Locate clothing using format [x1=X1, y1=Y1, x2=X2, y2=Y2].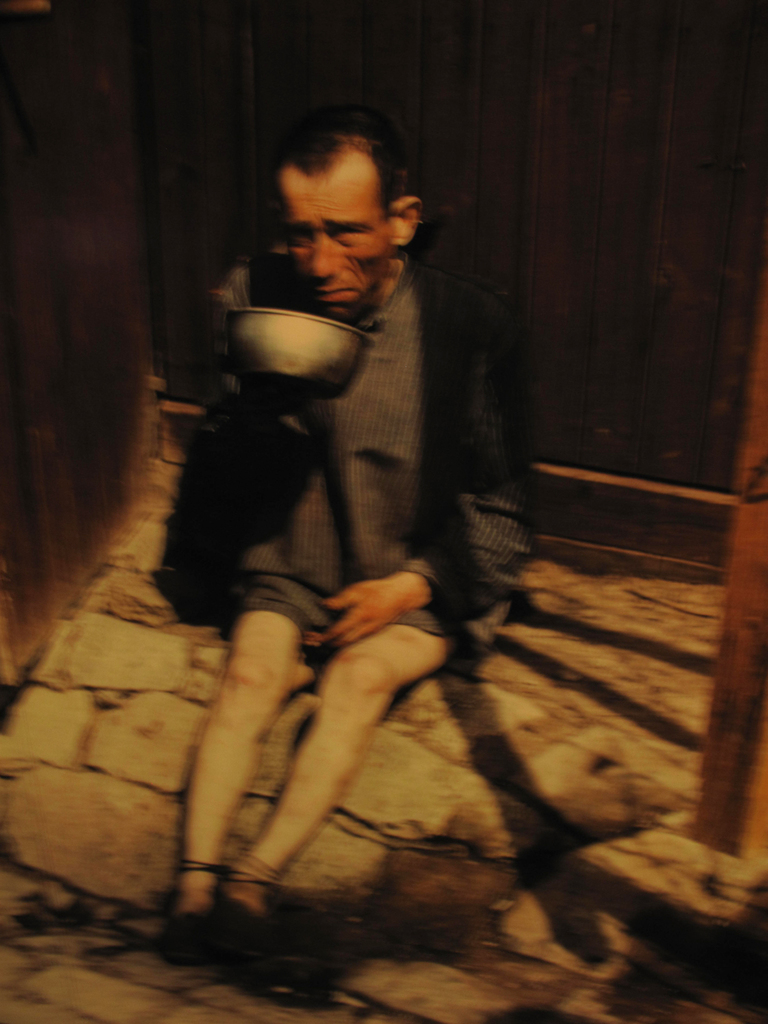
[x1=150, y1=158, x2=532, y2=660].
